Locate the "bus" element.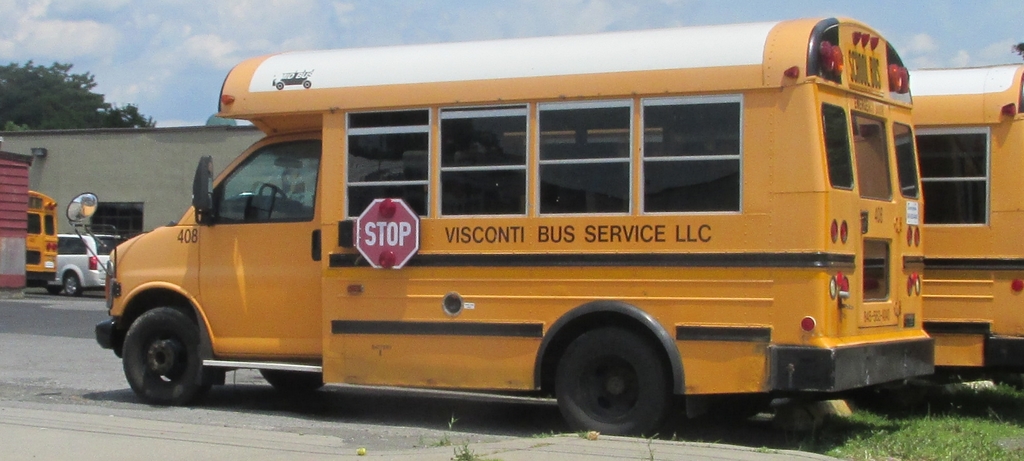
Element bbox: locate(908, 56, 1023, 381).
